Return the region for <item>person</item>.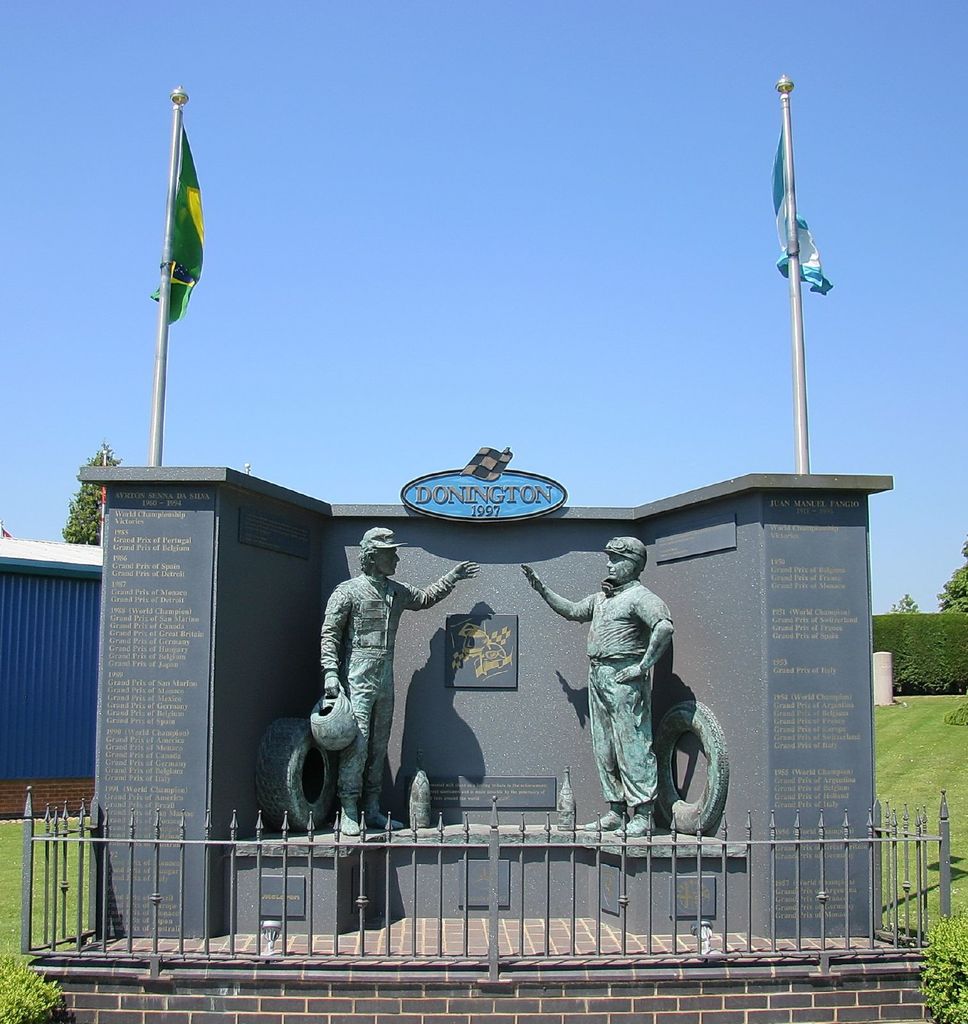
<bbox>313, 526, 476, 834</bbox>.
